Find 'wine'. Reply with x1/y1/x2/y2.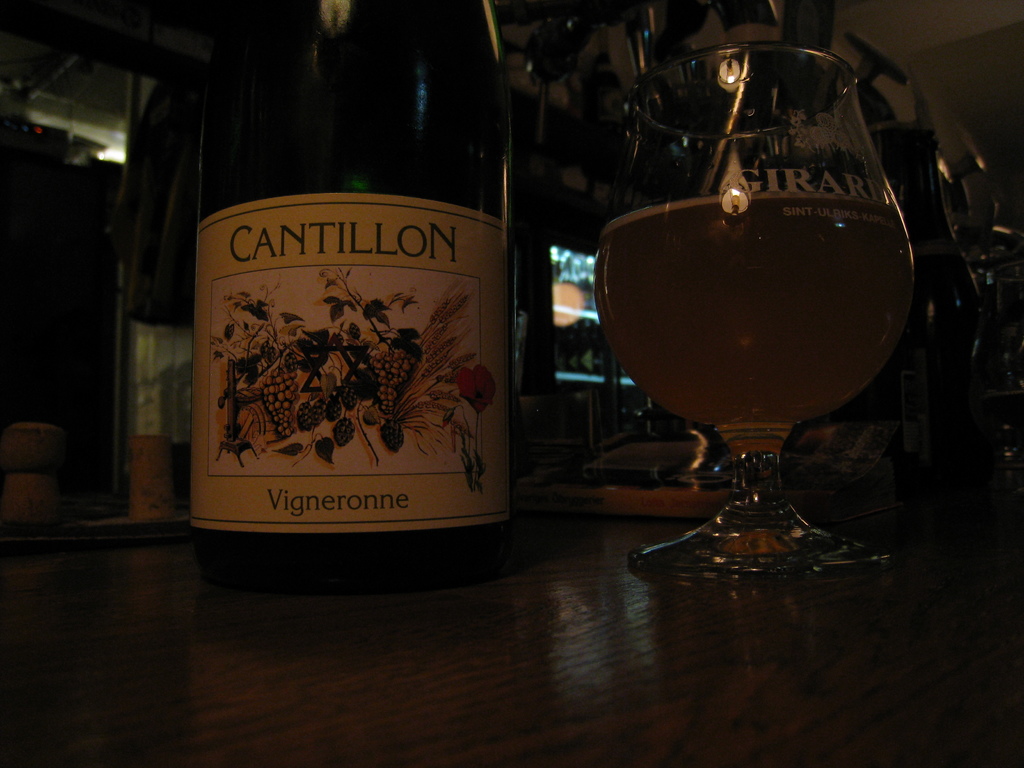
175/20/527/599.
